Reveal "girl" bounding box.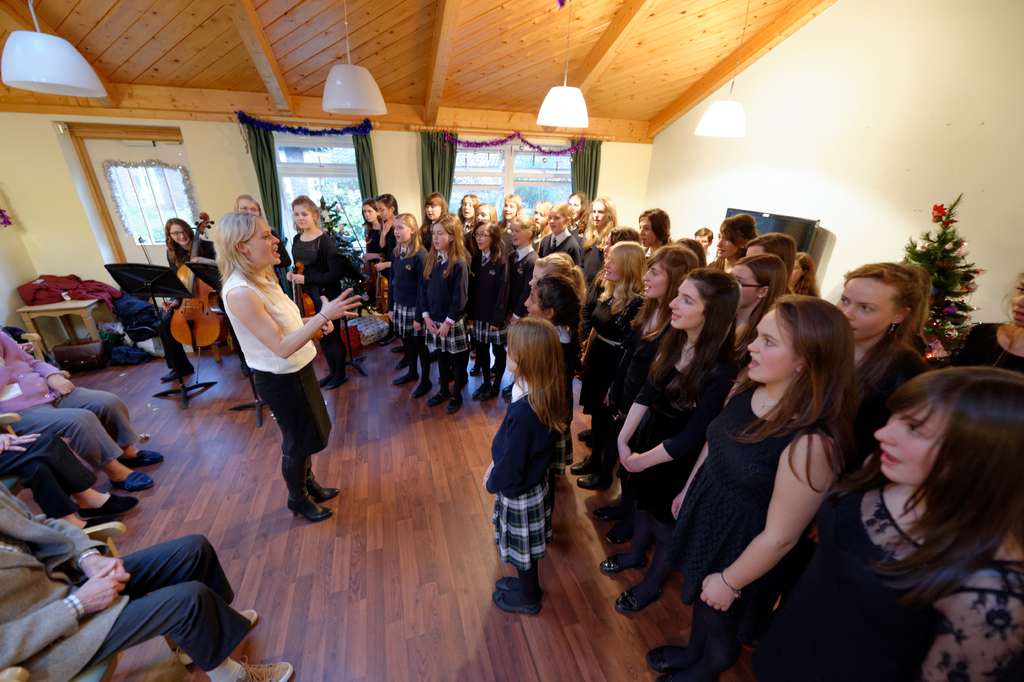
Revealed: 529:252:581:419.
